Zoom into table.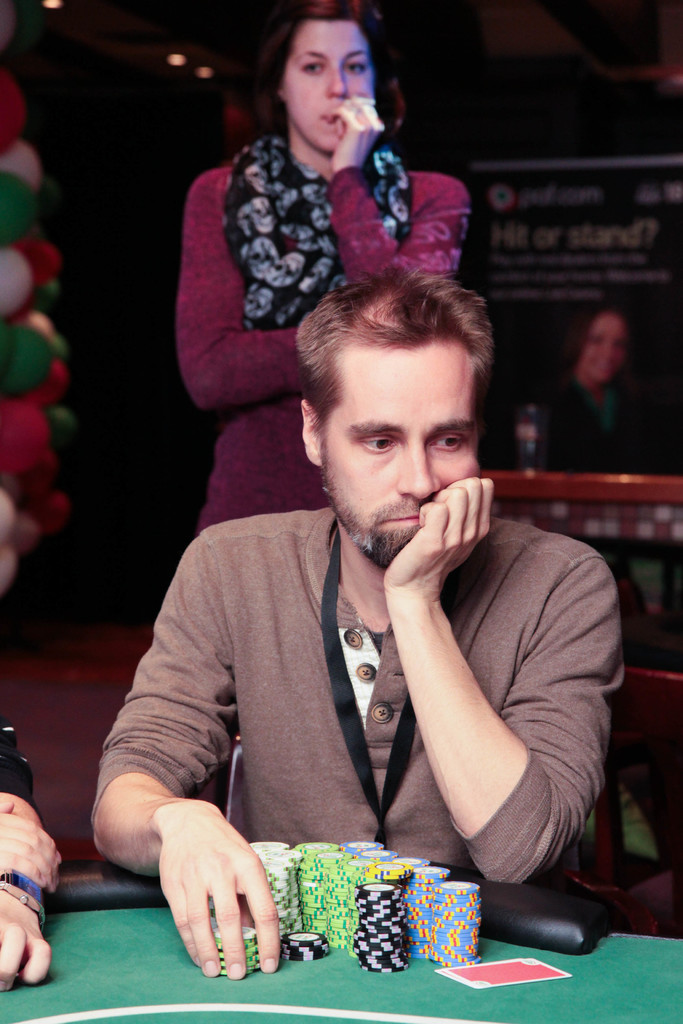
Zoom target: detection(0, 858, 682, 1023).
